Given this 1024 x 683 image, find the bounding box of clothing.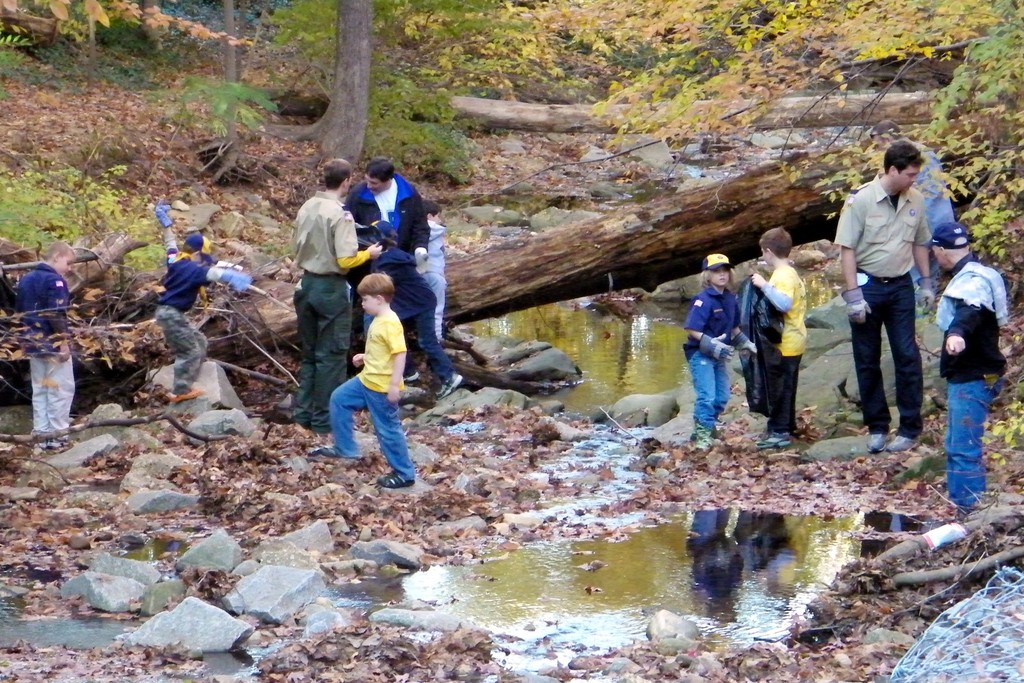
(683,281,741,438).
